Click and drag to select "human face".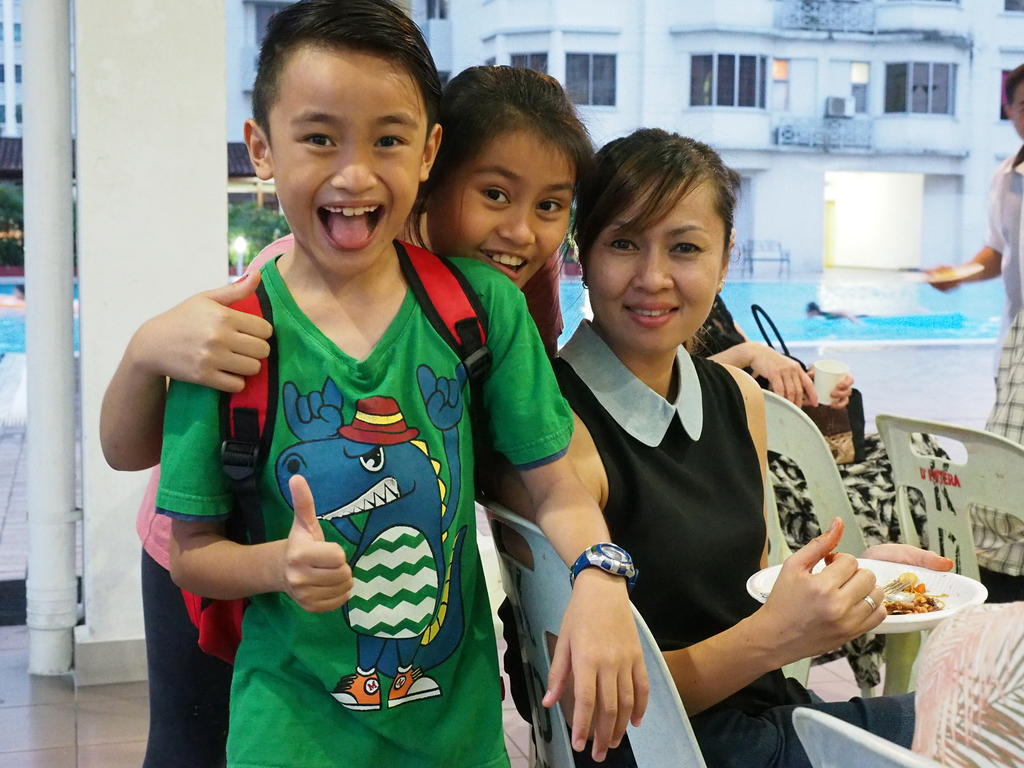
Selection: pyautogui.locateOnScreen(589, 177, 722, 350).
